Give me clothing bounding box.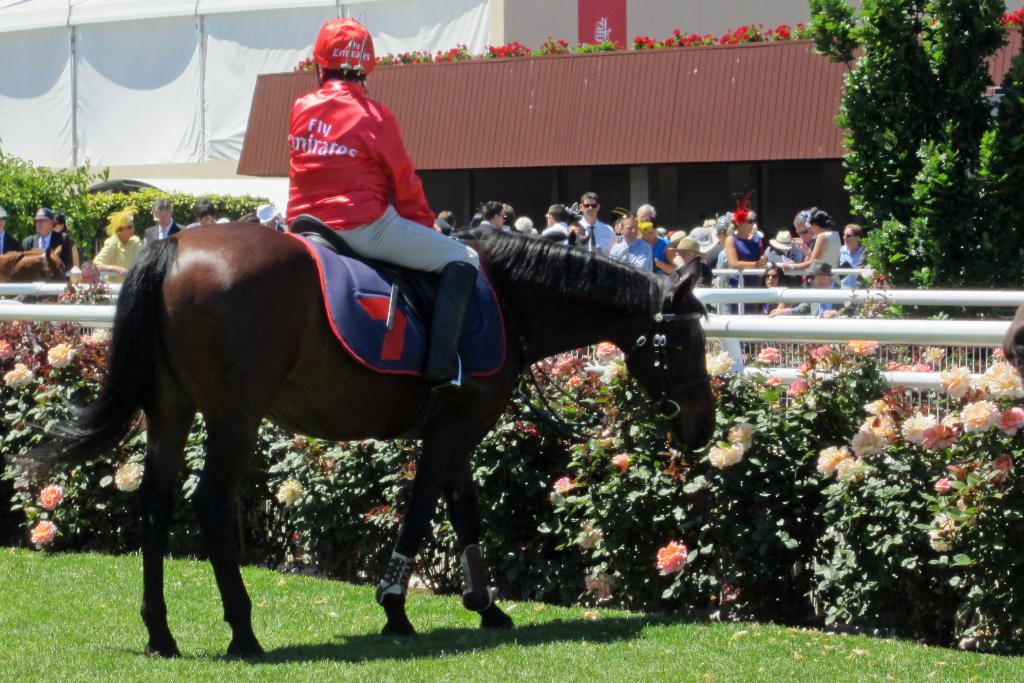
{"x1": 21, "y1": 233, "x2": 71, "y2": 268}.
